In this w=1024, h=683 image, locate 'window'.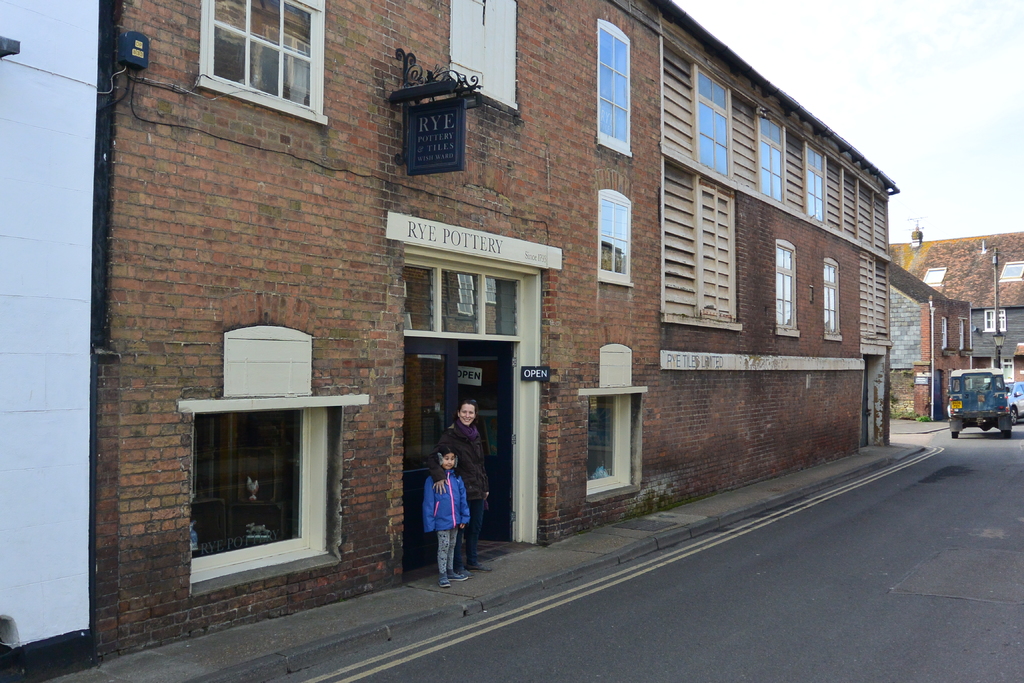
Bounding box: 193, 0, 328, 124.
